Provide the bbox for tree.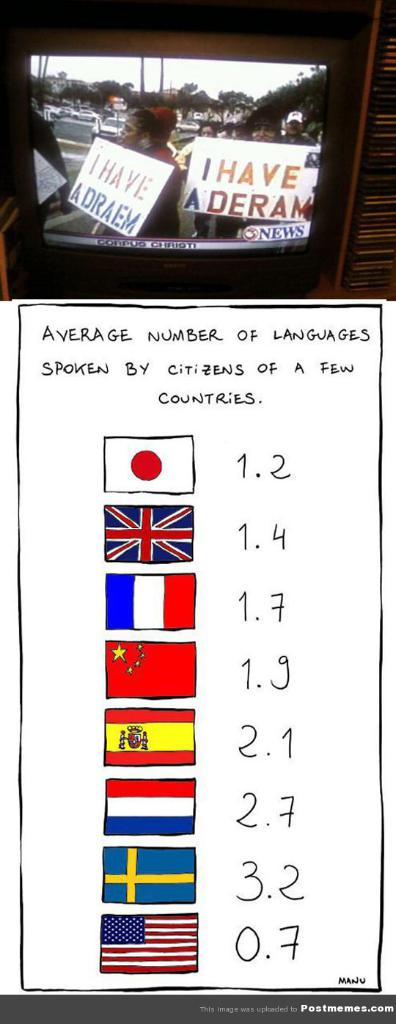
<region>258, 62, 327, 125</region>.
